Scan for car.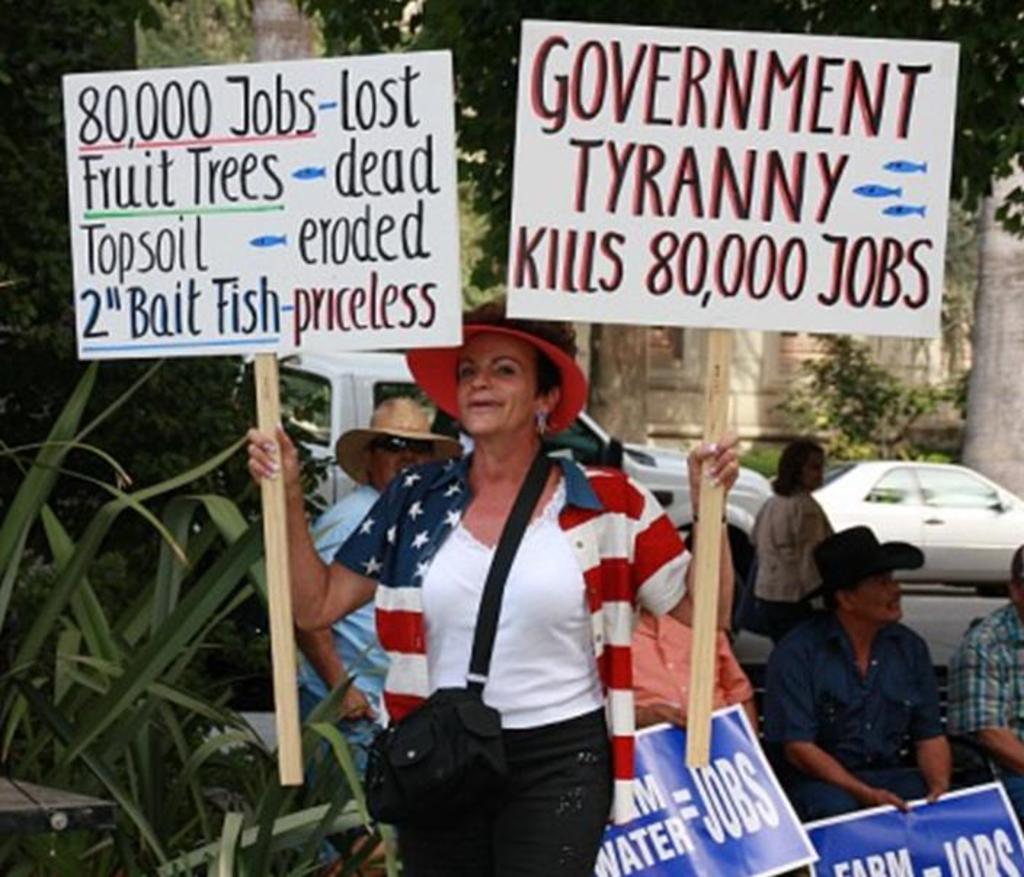
Scan result: 810,458,1021,593.
